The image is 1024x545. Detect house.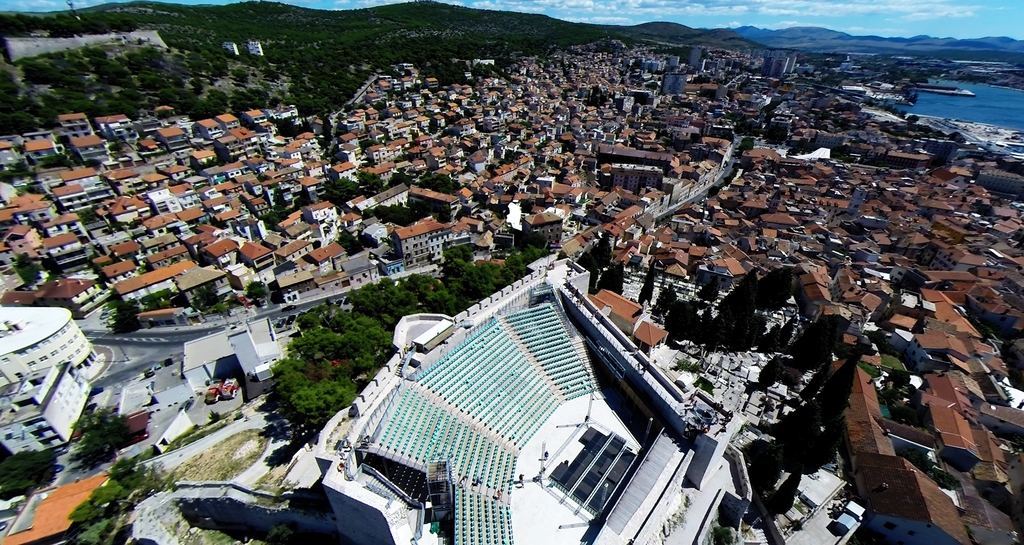
Detection: bbox=(309, 240, 345, 270).
